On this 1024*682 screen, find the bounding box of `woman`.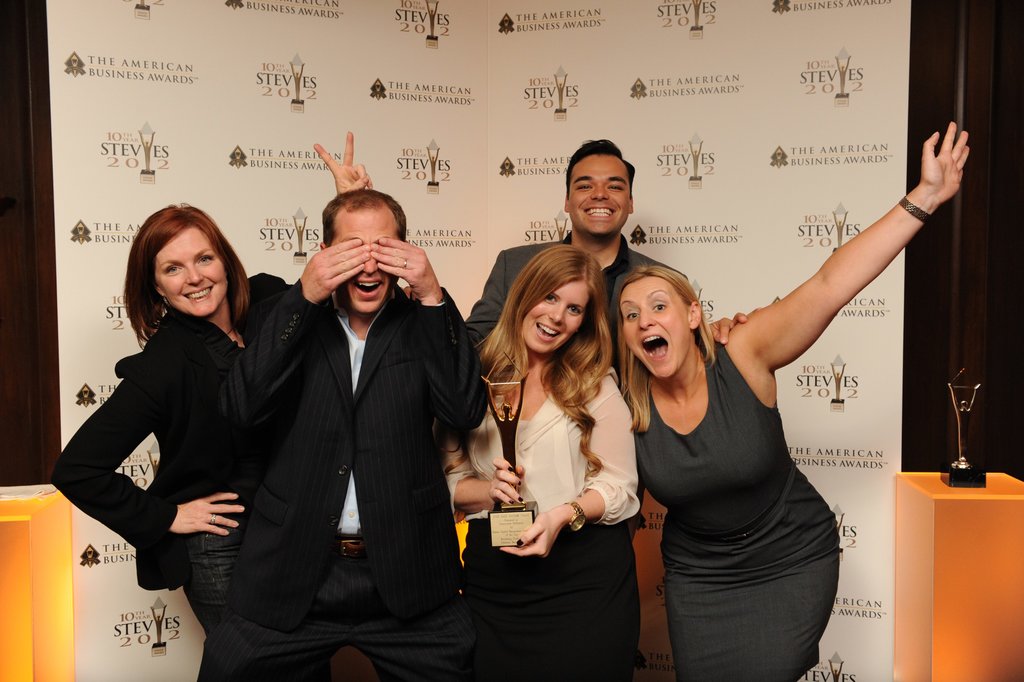
Bounding box: 604 119 964 681.
